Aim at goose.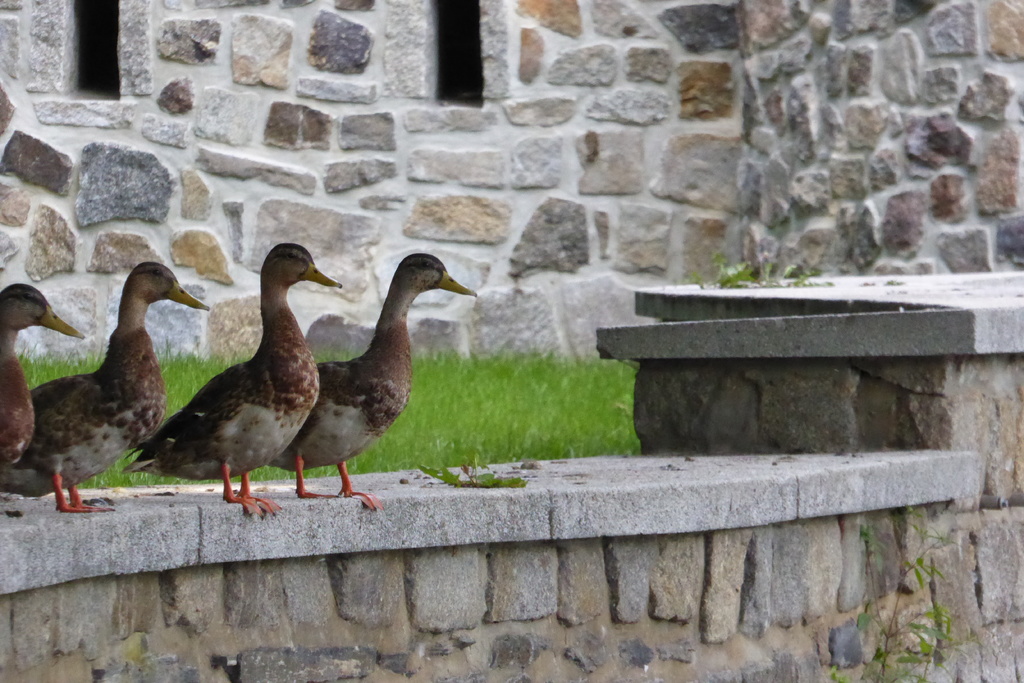
Aimed at Rect(0, 286, 83, 487).
